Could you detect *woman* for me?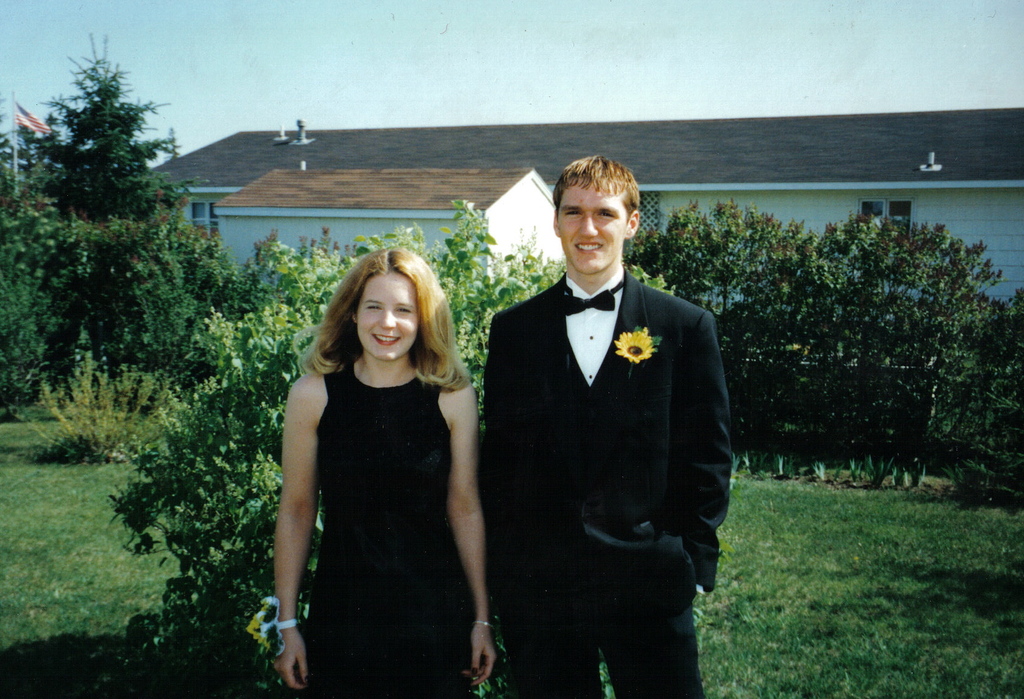
Detection result: [269,249,519,698].
